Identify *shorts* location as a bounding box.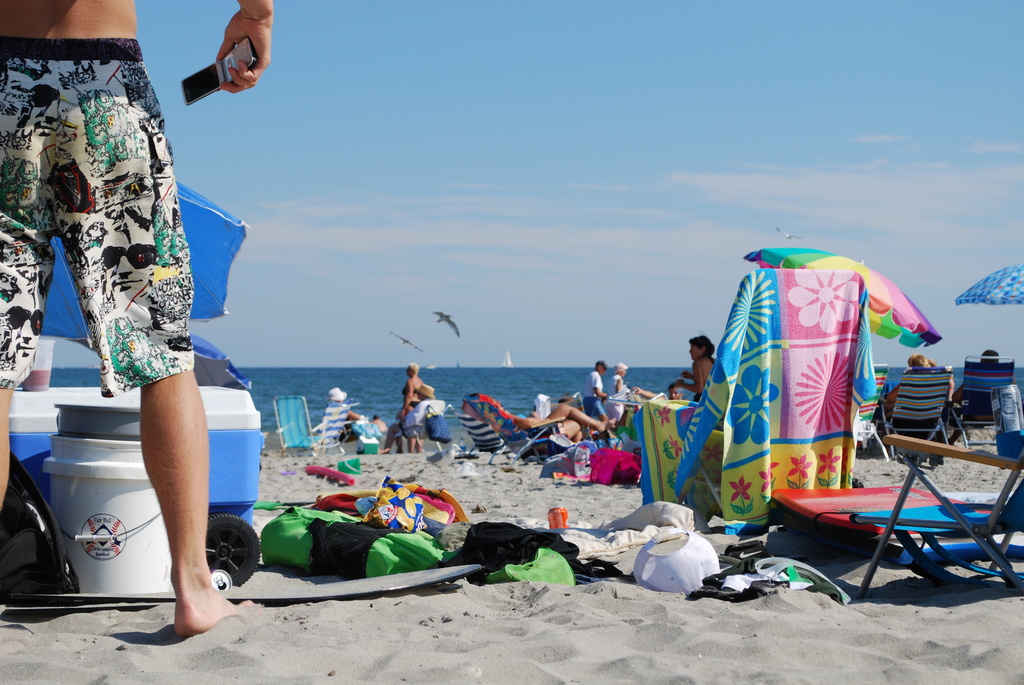
<box>0,32,193,397</box>.
